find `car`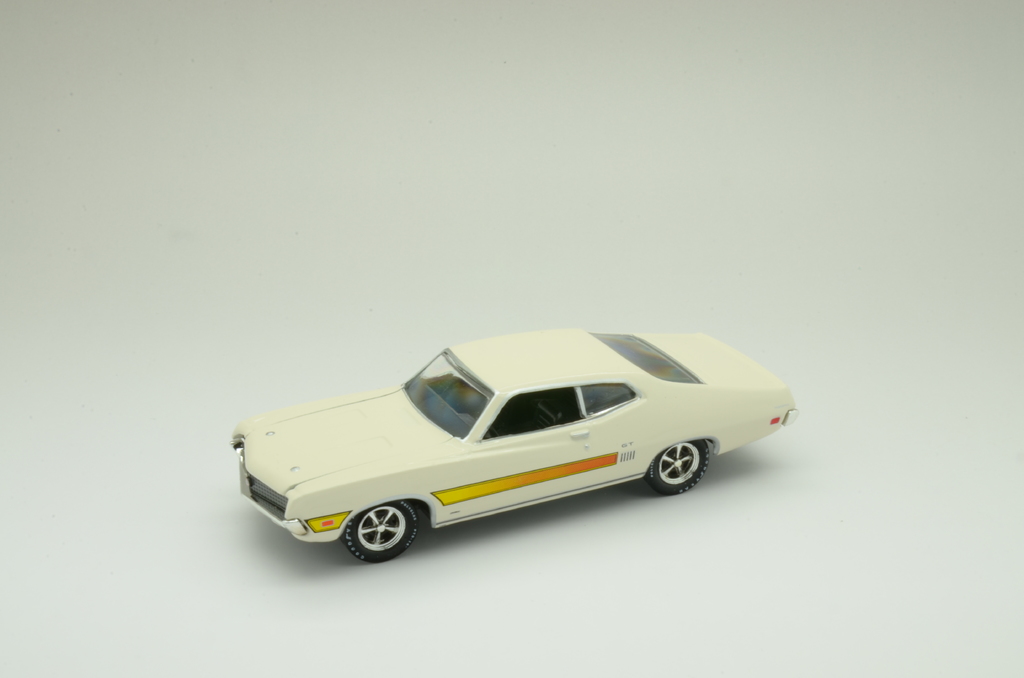
bbox(232, 330, 777, 570)
